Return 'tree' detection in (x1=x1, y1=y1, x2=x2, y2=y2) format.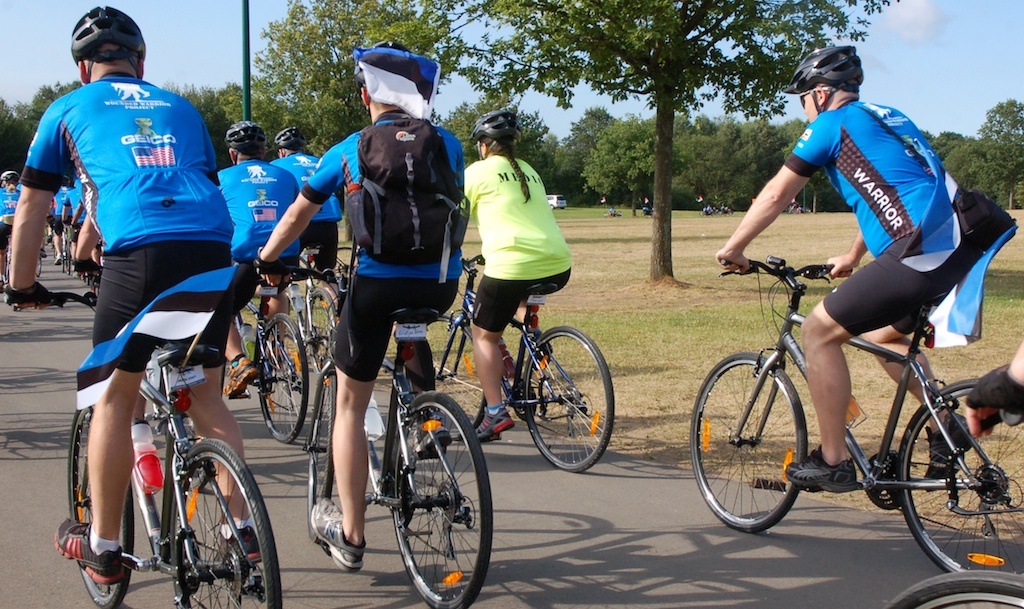
(x1=563, y1=108, x2=624, y2=162).
